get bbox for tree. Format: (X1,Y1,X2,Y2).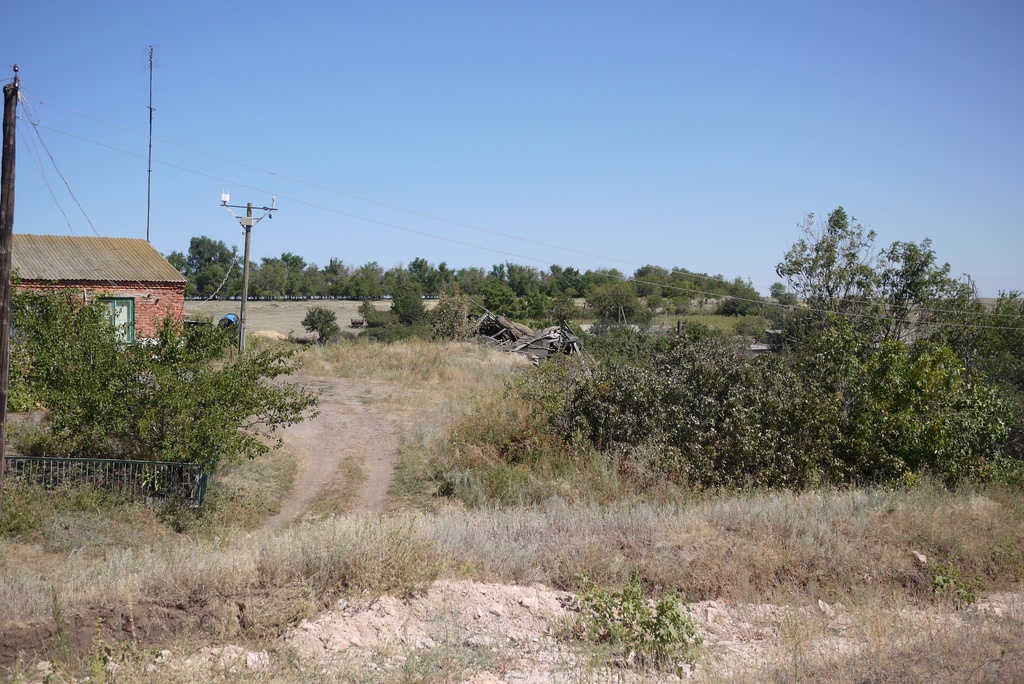
(783,193,897,354).
